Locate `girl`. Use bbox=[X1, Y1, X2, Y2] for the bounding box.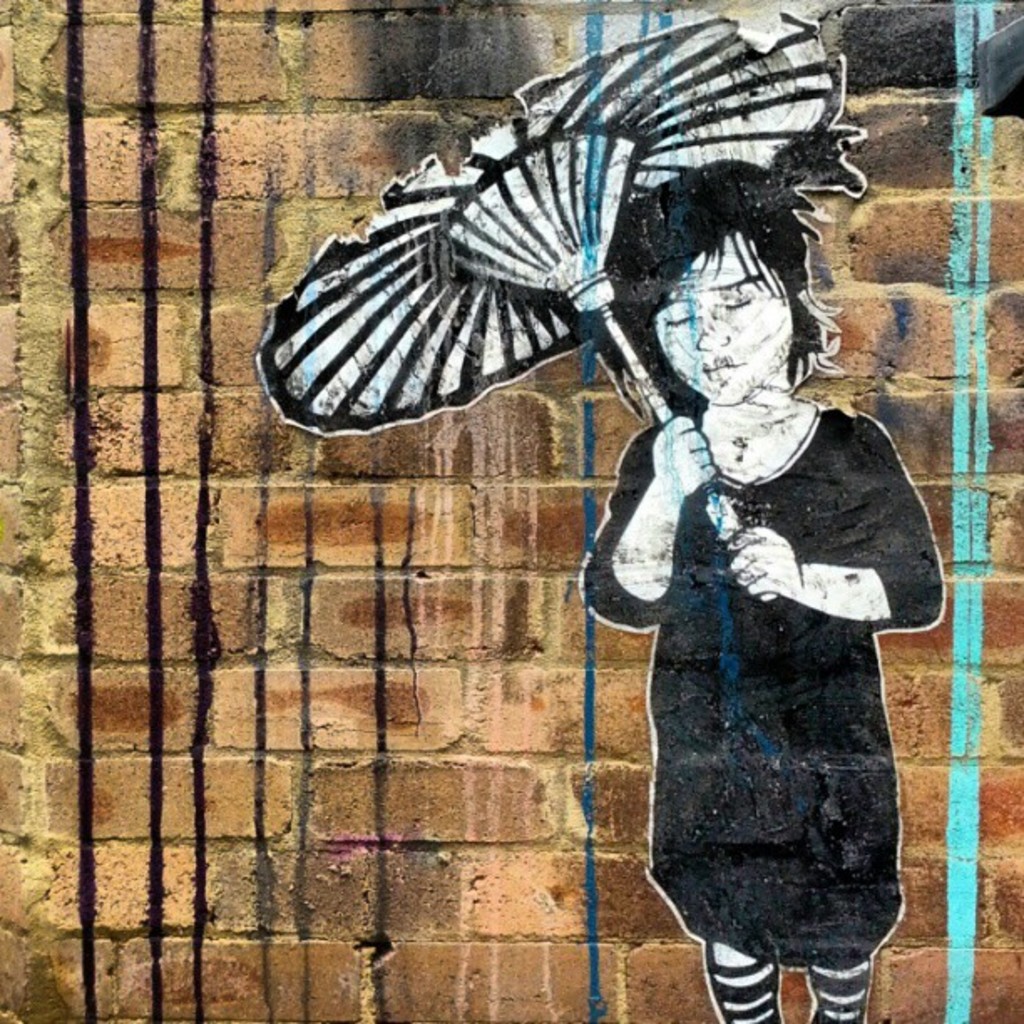
bbox=[582, 125, 944, 1021].
